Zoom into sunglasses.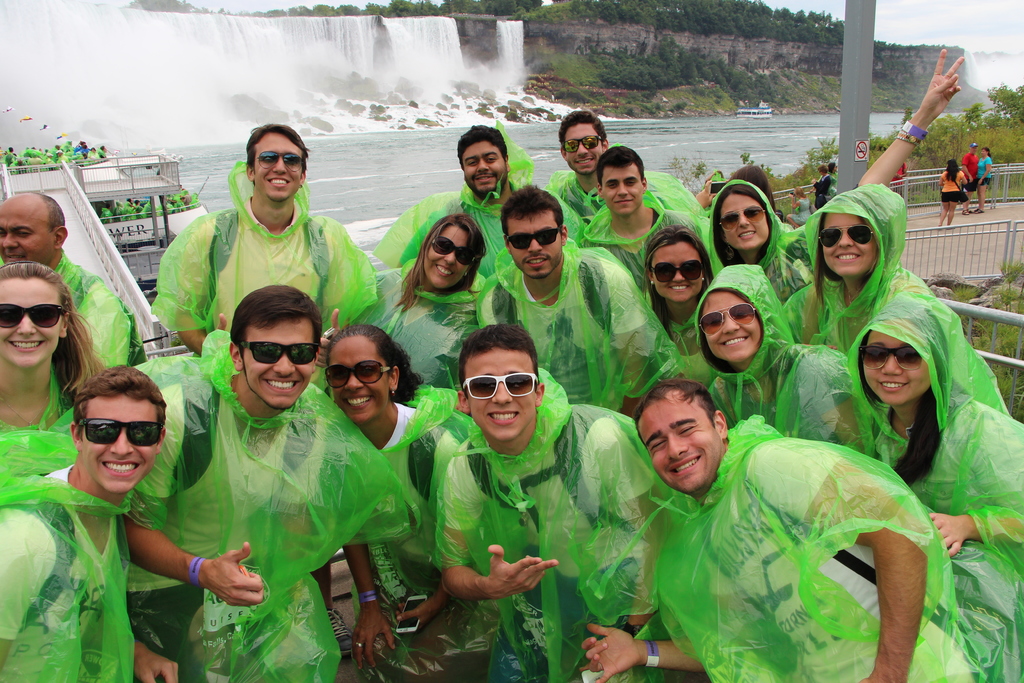
Zoom target: <region>464, 373, 538, 399</region>.
